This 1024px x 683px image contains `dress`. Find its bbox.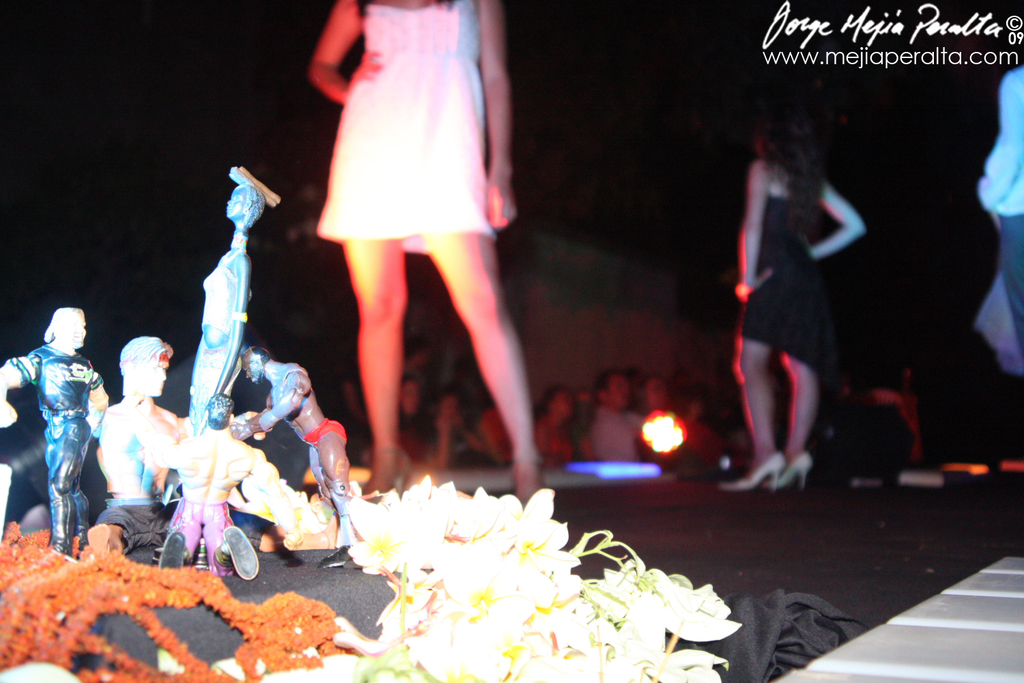
locate(314, 0, 492, 236).
